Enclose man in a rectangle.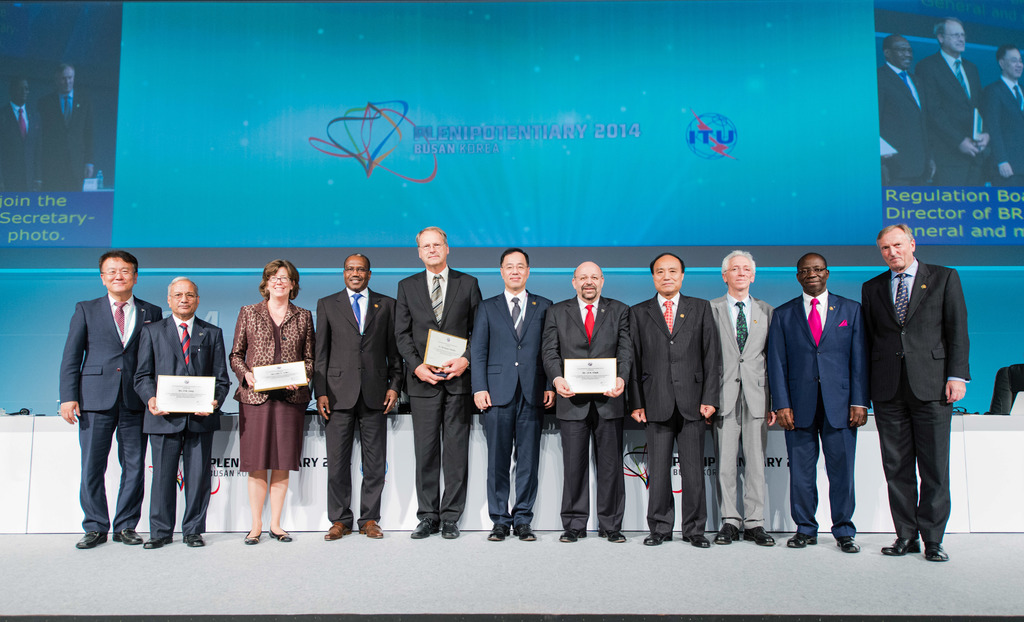
<bbox>40, 50, 97, 194</bbox>.
